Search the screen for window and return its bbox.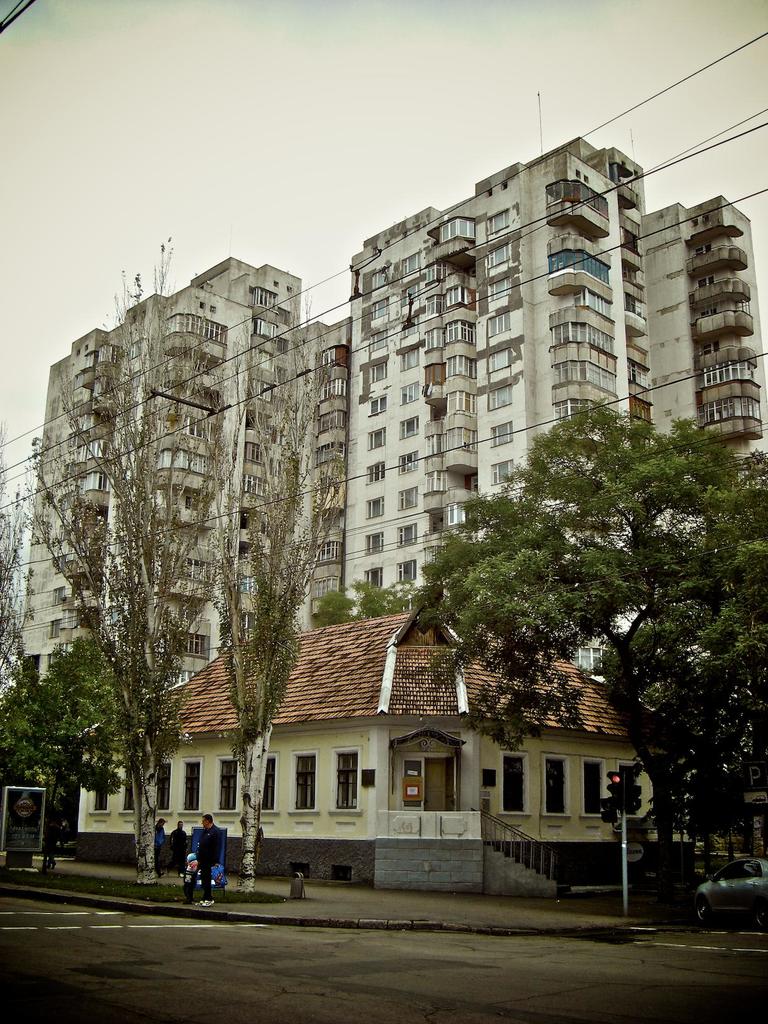
Found: region(362, 771, 374, 788).
